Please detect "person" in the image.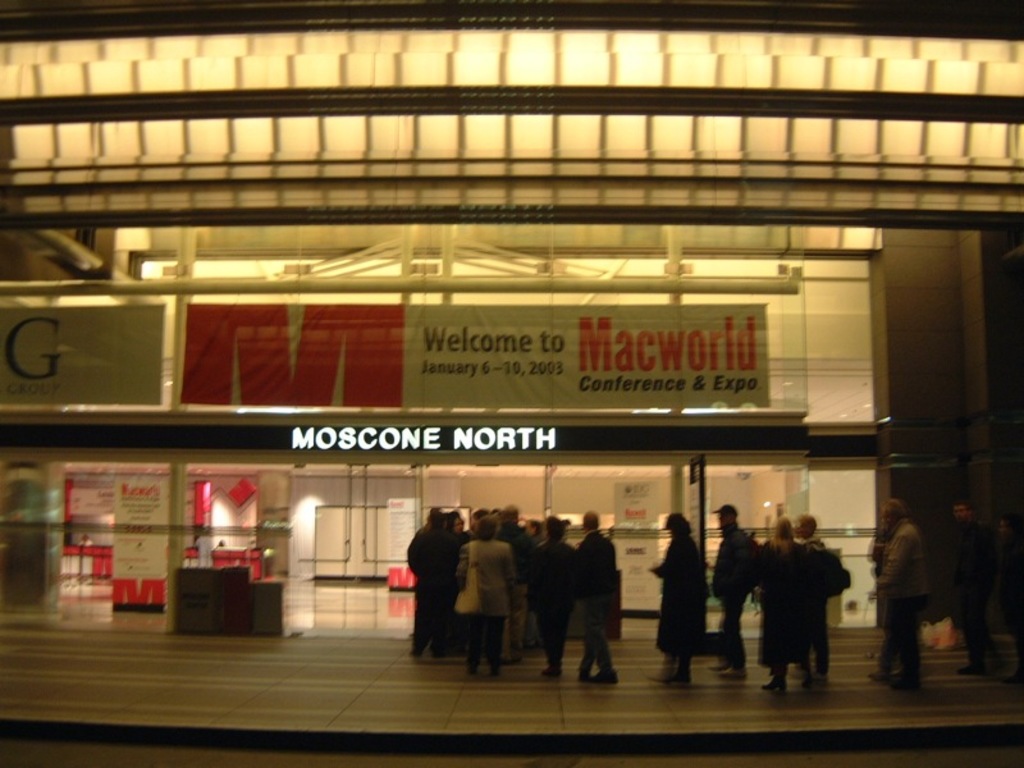
box(714, 500, 760, 672).
